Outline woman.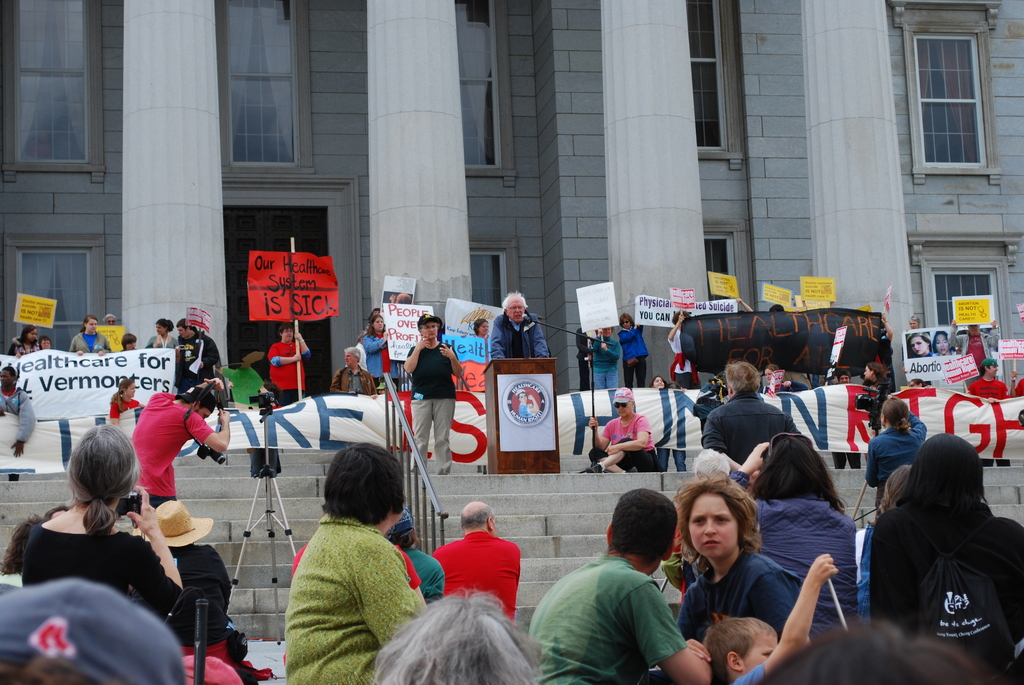
Outline: crop(104, 381, 138, 428).
